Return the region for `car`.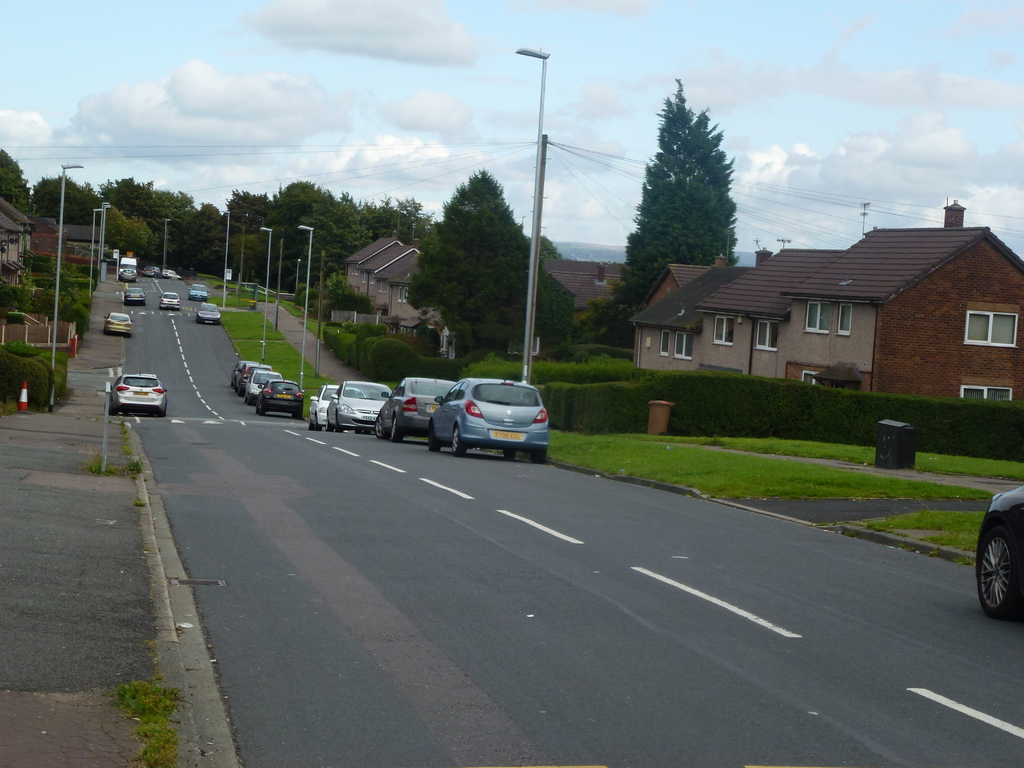
{"left": 195, "top": 304, "right": 220, "bottom": 325}.
